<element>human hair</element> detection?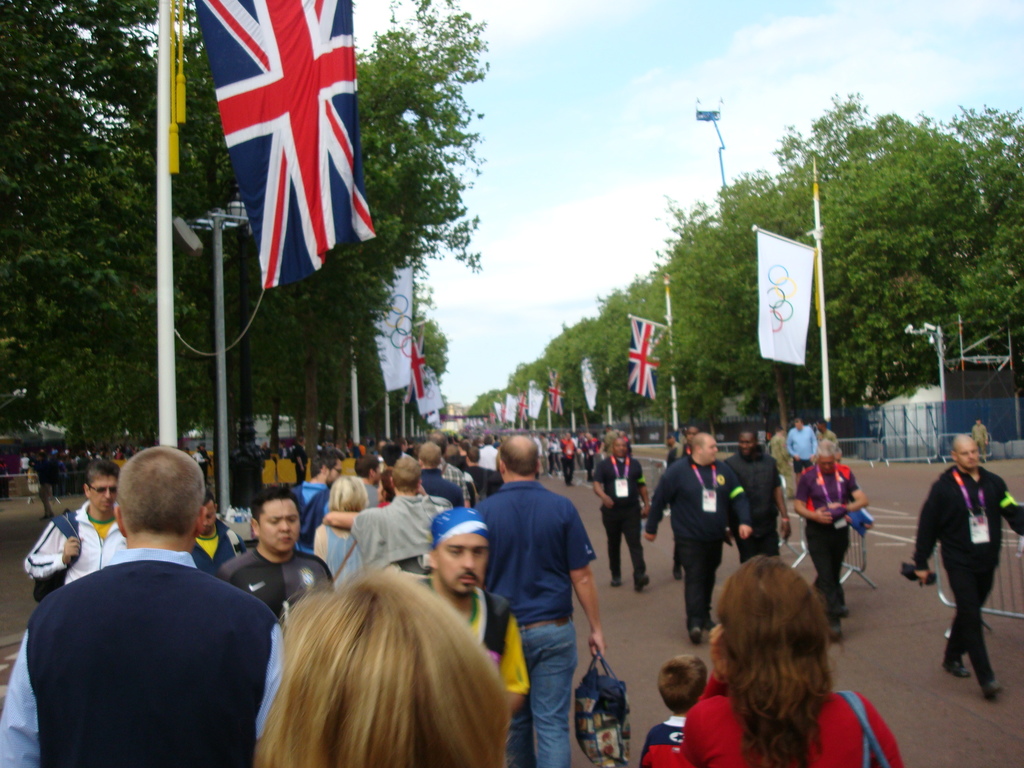
box(246, 571, 527, 767)
